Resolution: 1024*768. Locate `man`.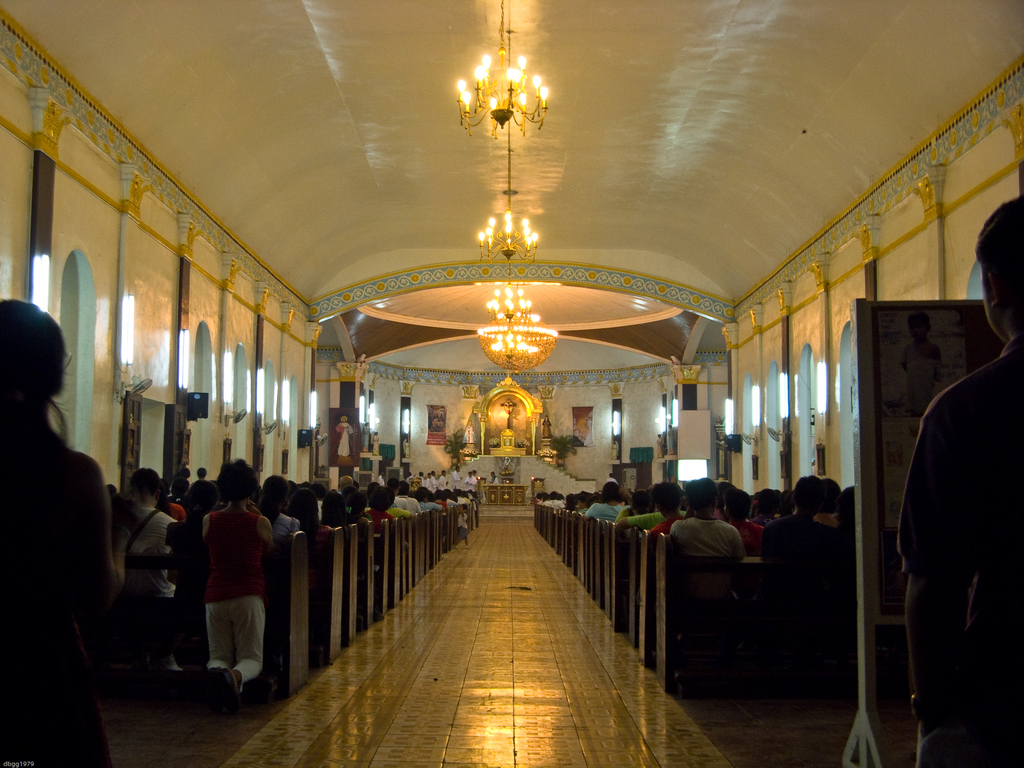
(652, 479, 694, 543).
